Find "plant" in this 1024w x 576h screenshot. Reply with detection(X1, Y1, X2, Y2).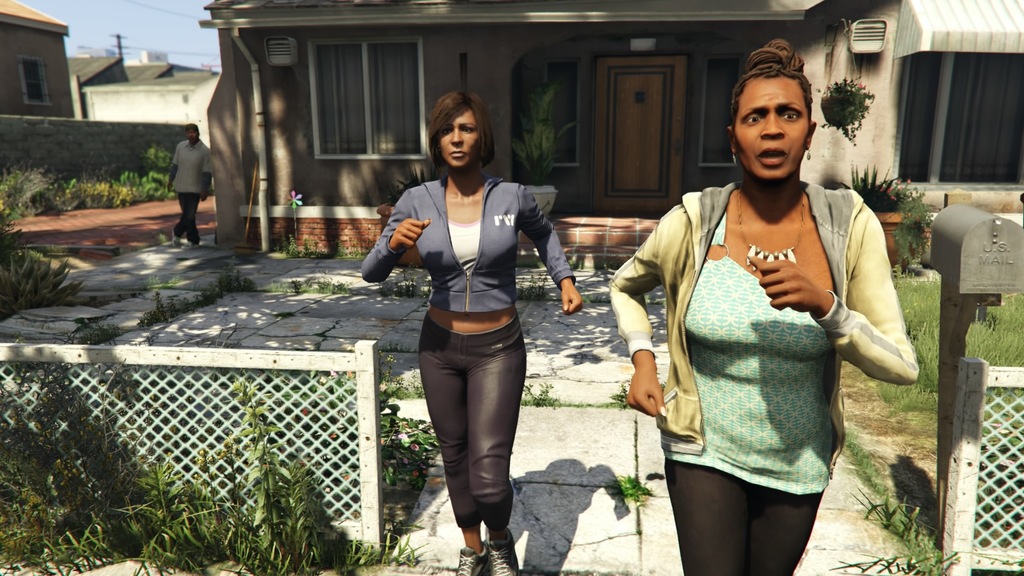
detection(833, 431, 955, 575).
